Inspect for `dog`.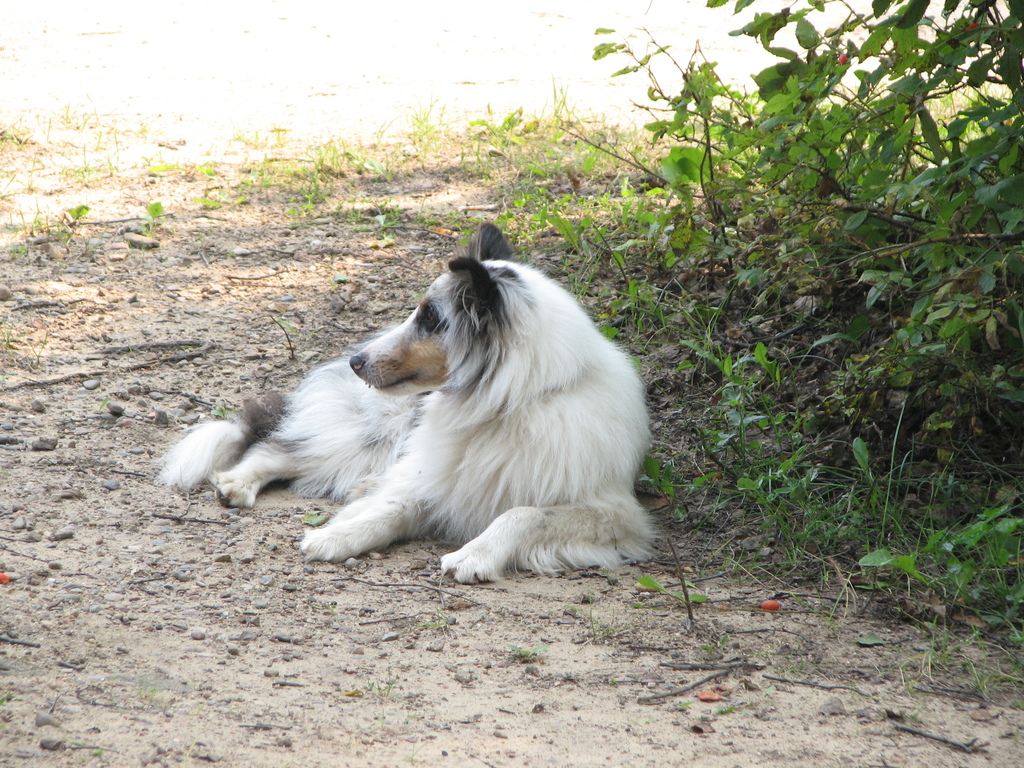
Inspection: box(156, 221, 674, 579).
